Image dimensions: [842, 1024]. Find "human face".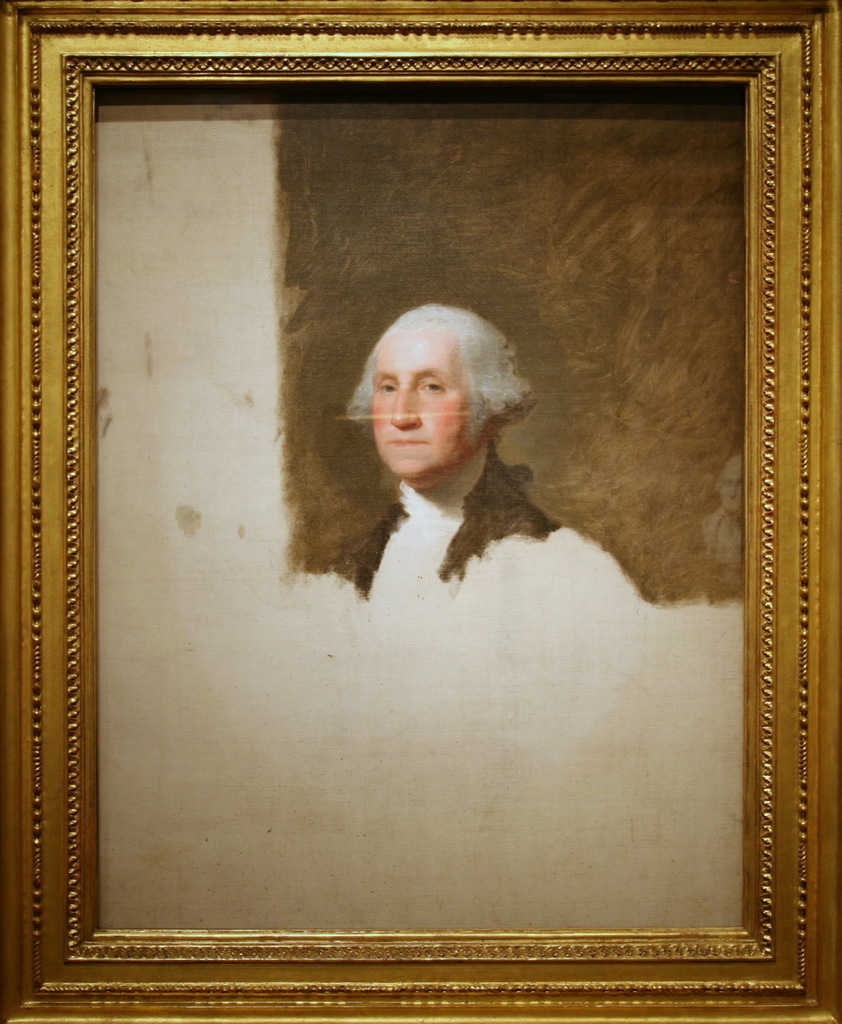
detection(371, 336, 473, 478).
